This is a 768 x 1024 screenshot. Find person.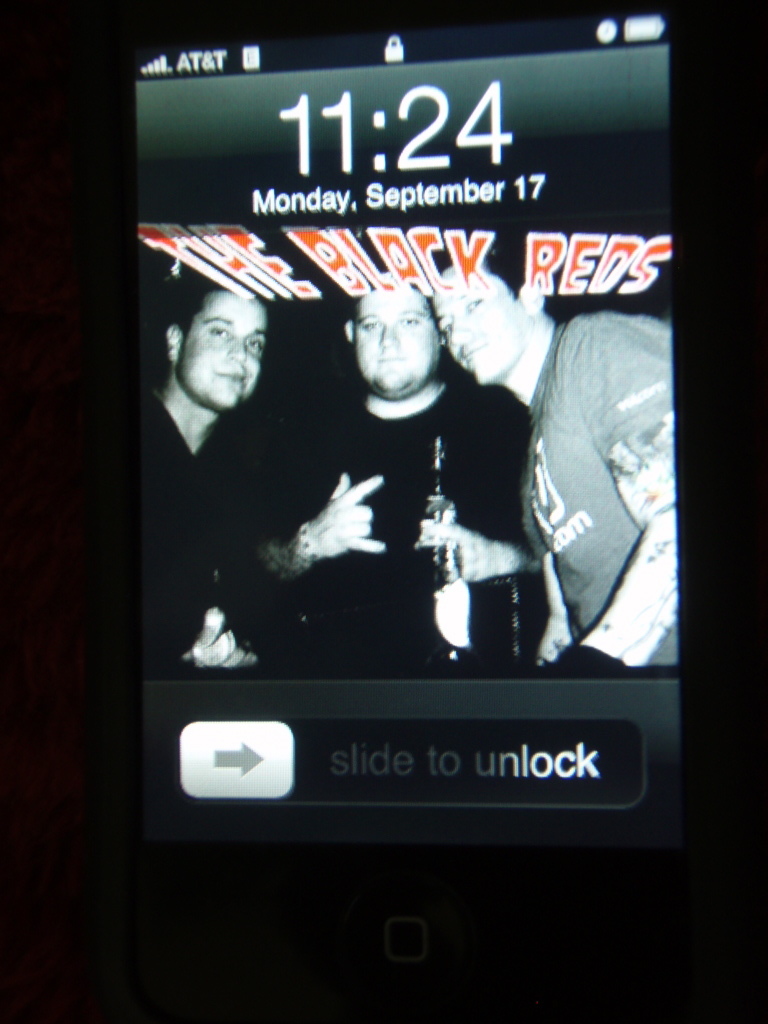
Bounding box: x1=121, y1=280, x2=271, y2=672.
